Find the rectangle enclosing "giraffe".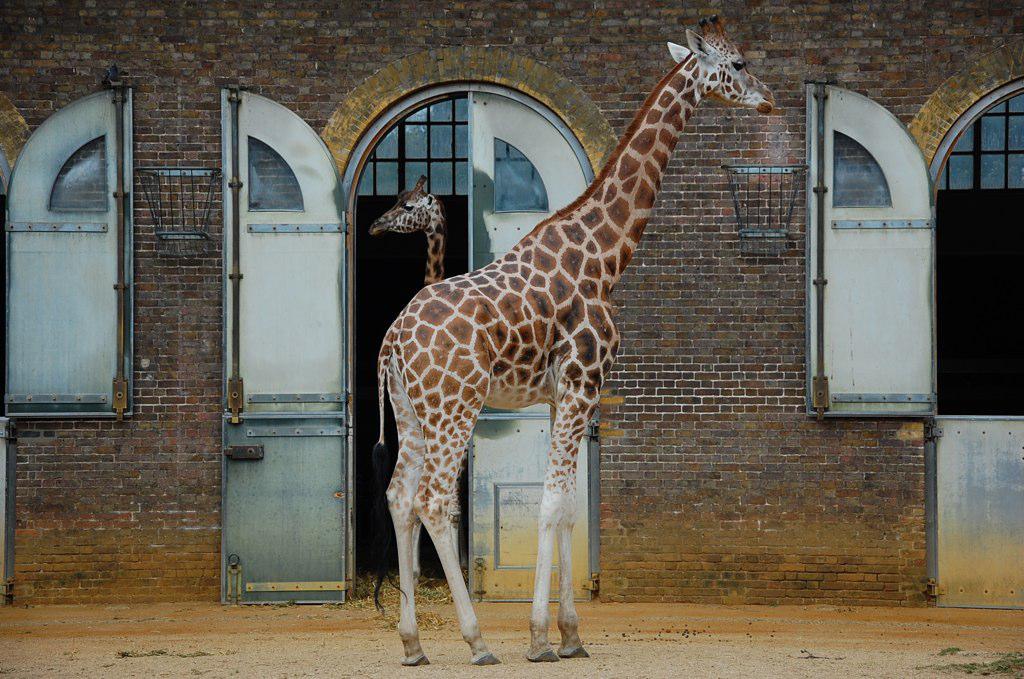
363, 169, 449, 290.
